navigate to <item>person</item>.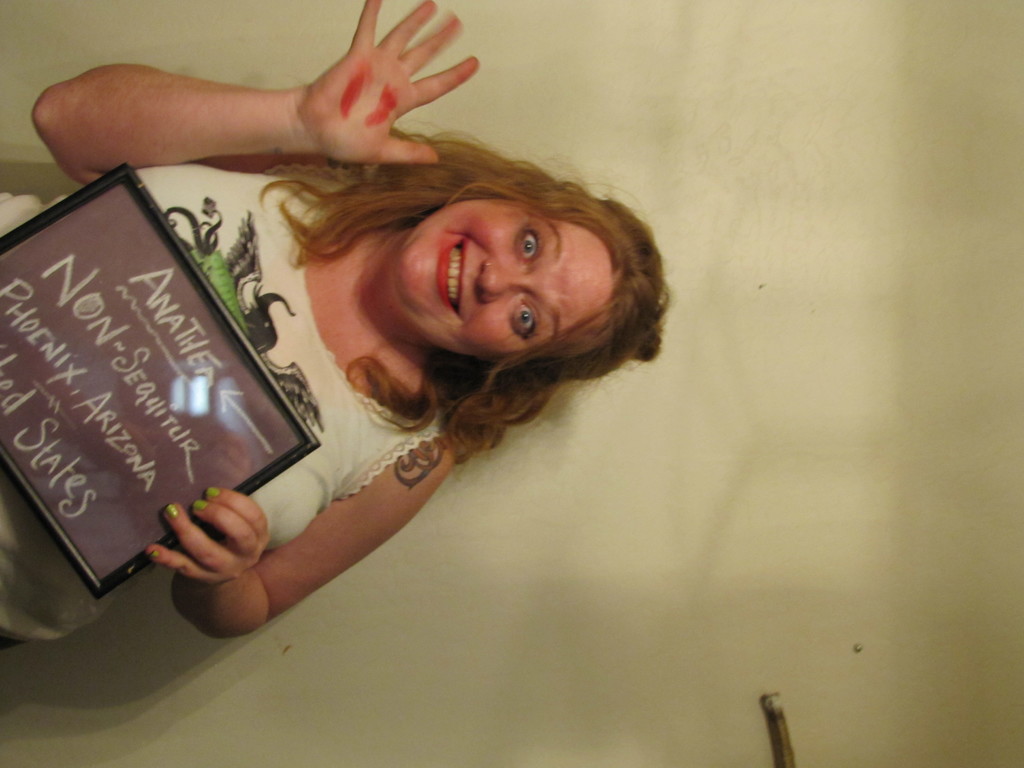
Navigation target: l=0, t=0, r=664, b=663.
